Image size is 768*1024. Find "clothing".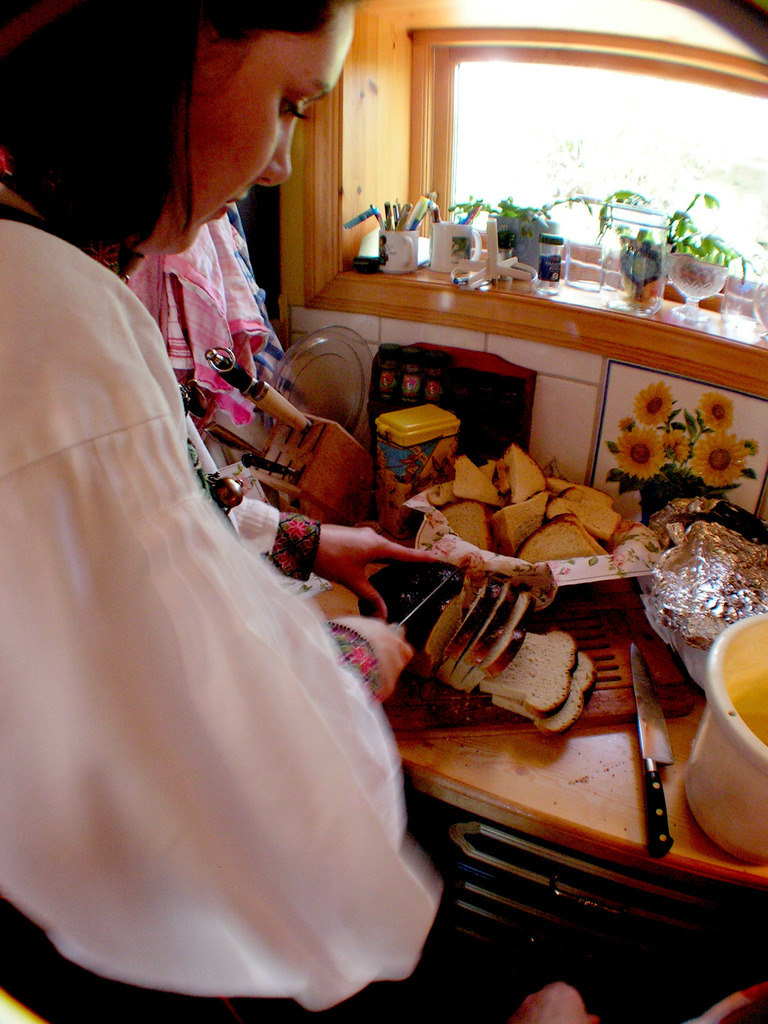
rect(107, 199, 287, 472).
